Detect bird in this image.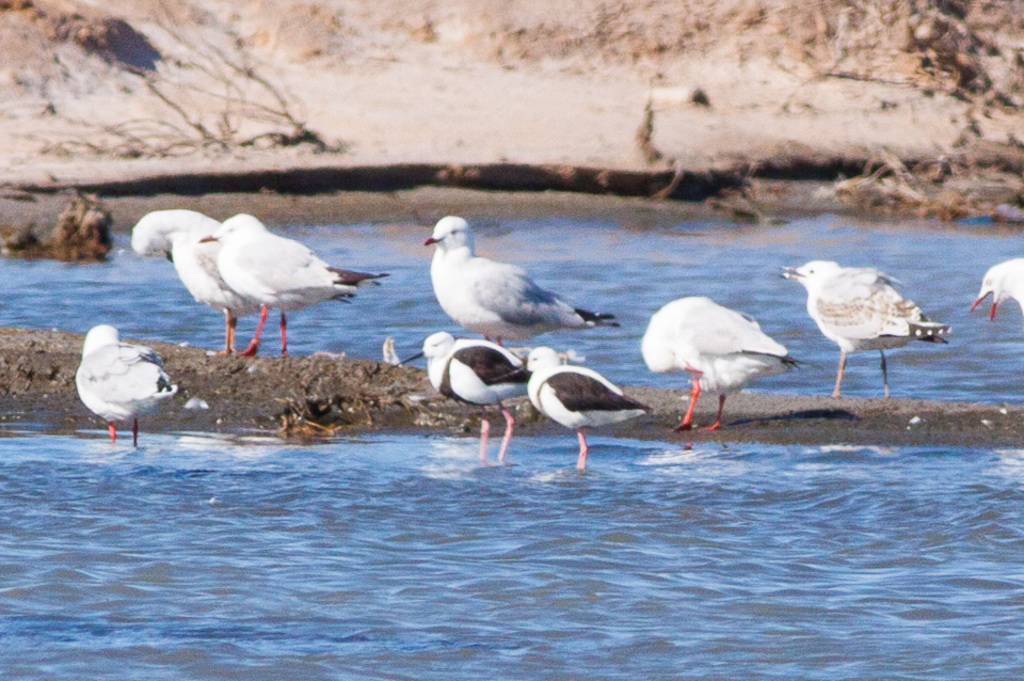
Detection: {"x1": 76, "y1": 321, "x2": 176, "y2": 453}.
